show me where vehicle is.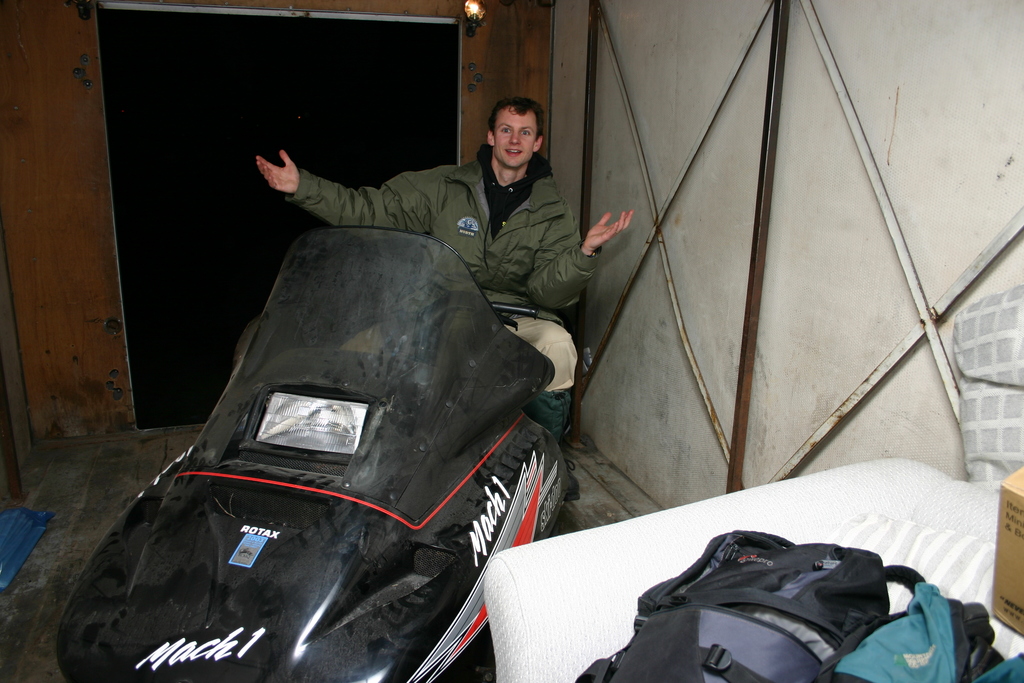
vehicle is at left=51, top=180, right=576, bottom=675.
